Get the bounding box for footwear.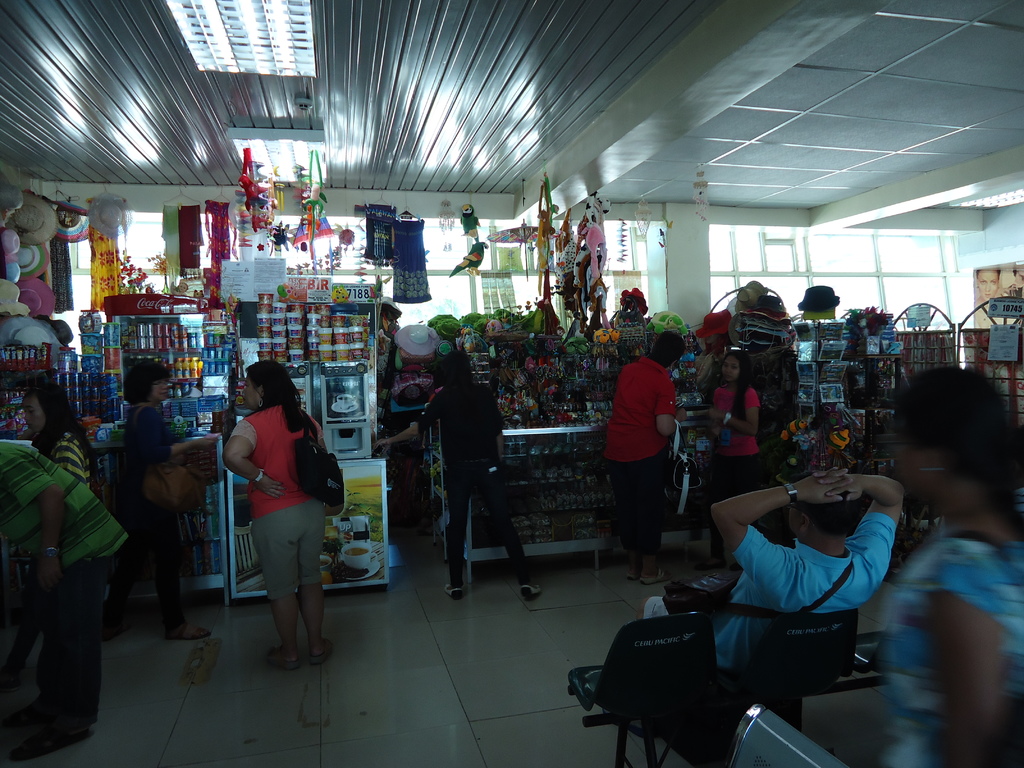
Rect(265, 648, 297, 669).
